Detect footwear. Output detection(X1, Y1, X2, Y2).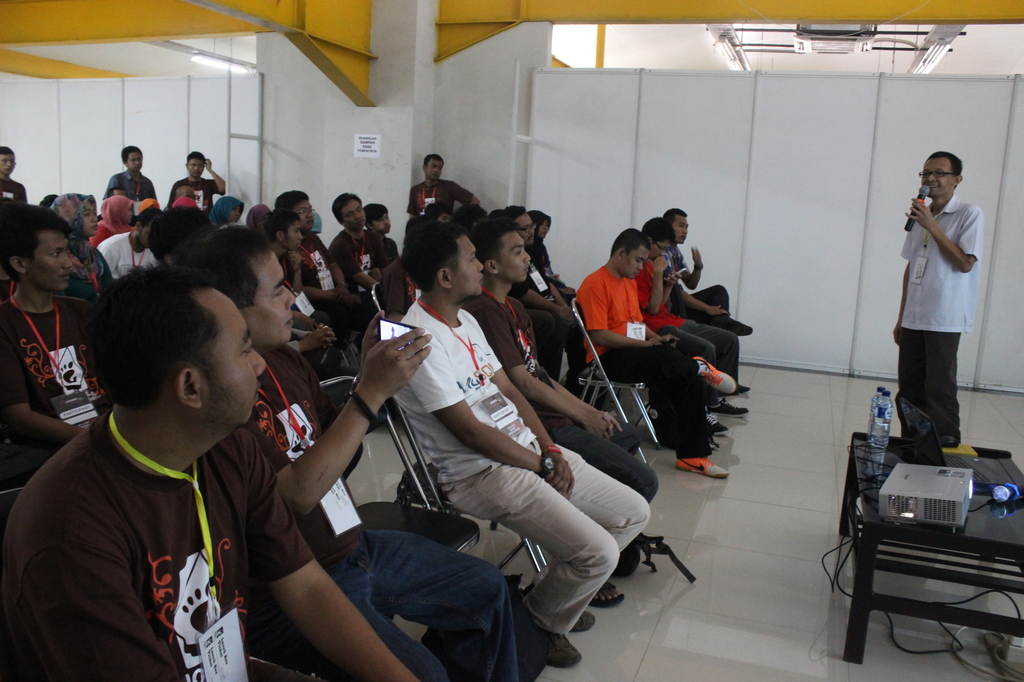
detection(692, 356, 738, 393).
